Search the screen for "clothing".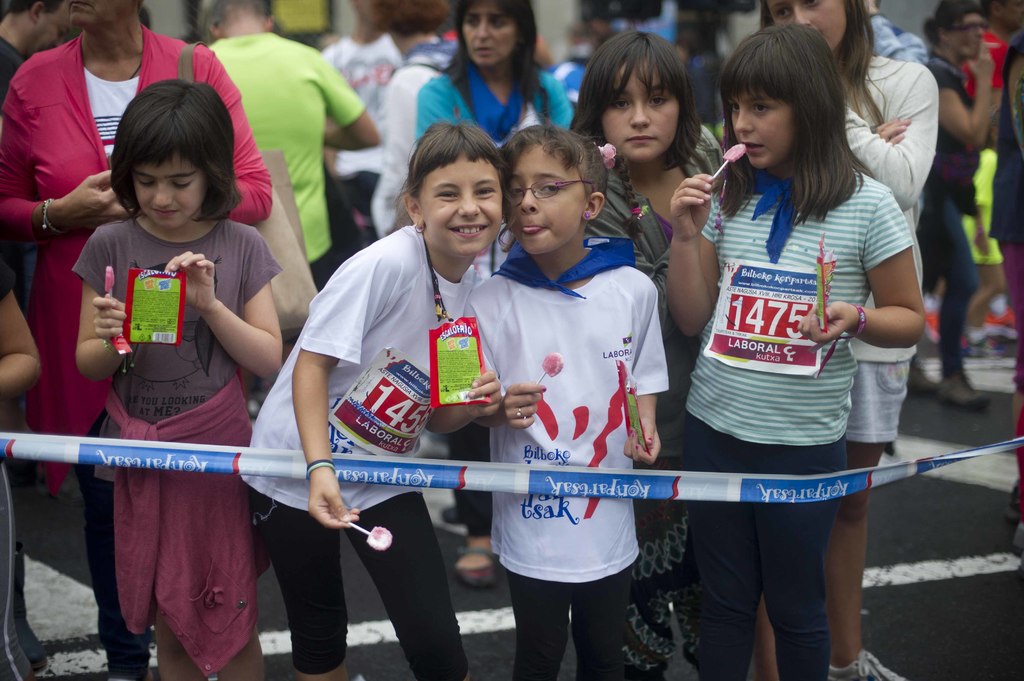
Found at [x1=0, y1=18, x2=269, y2=479].
